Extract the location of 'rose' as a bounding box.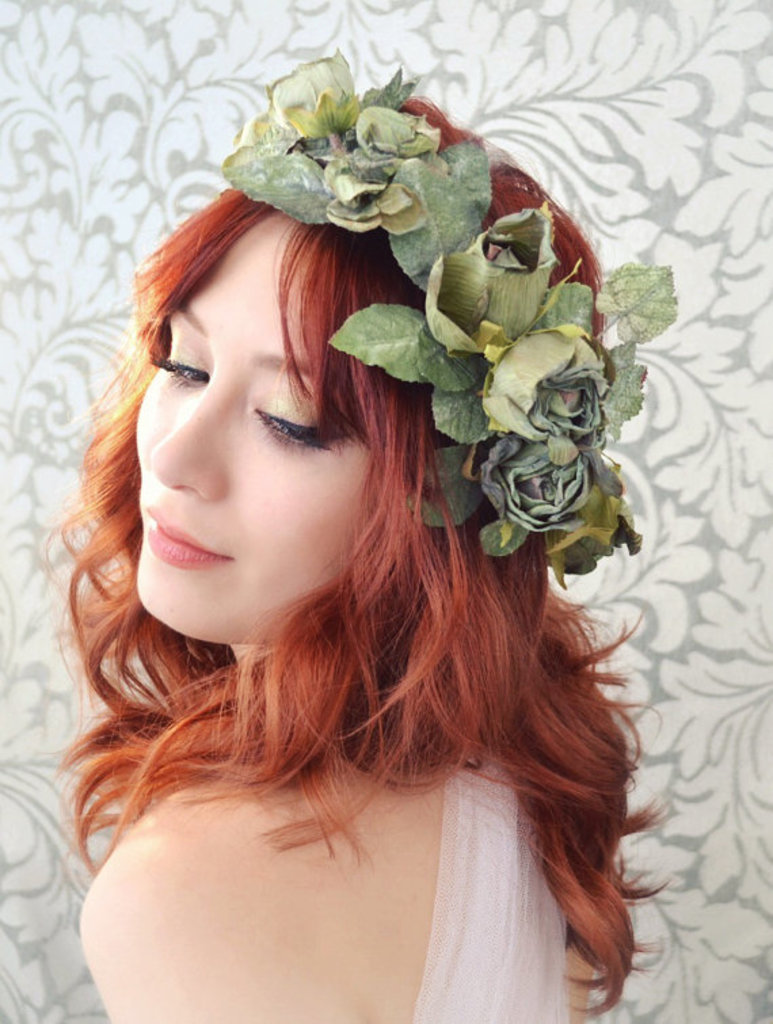
box(321, 151, 430, 236).
